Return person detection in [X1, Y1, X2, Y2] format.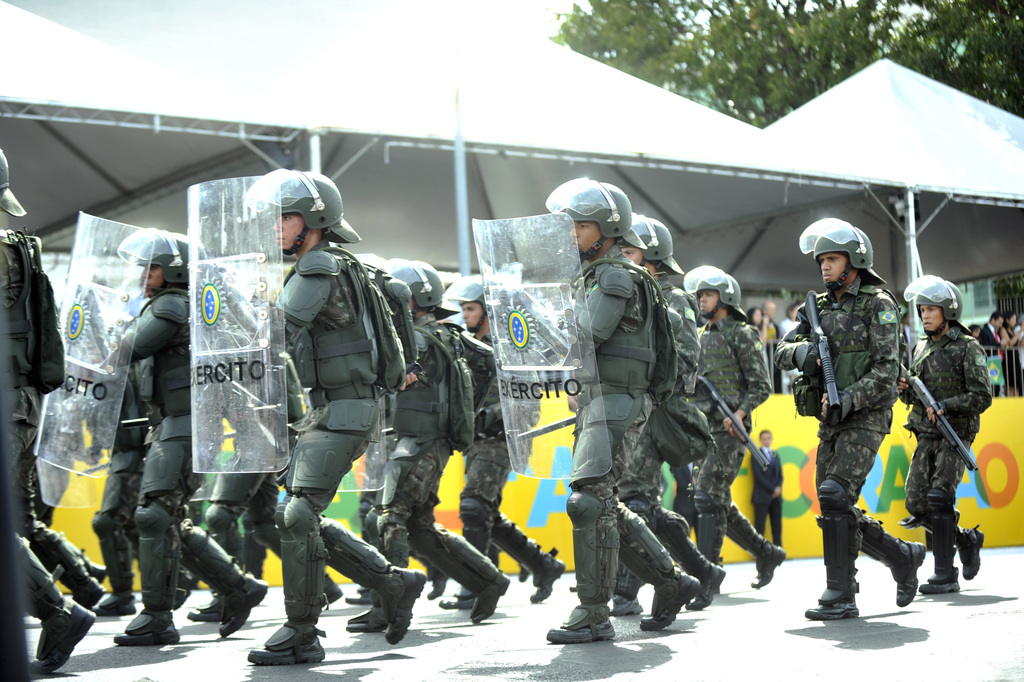
[95, 281, 150, 612].
